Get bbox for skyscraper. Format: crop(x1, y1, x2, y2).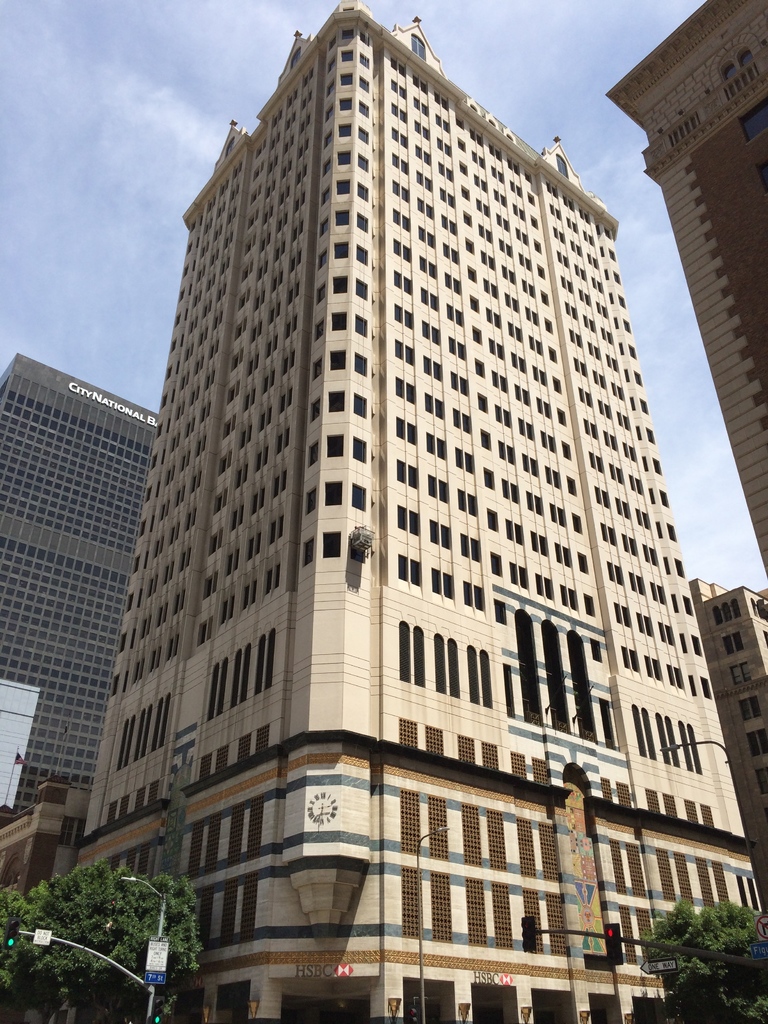
crop(60, 36, 753, 1016).
